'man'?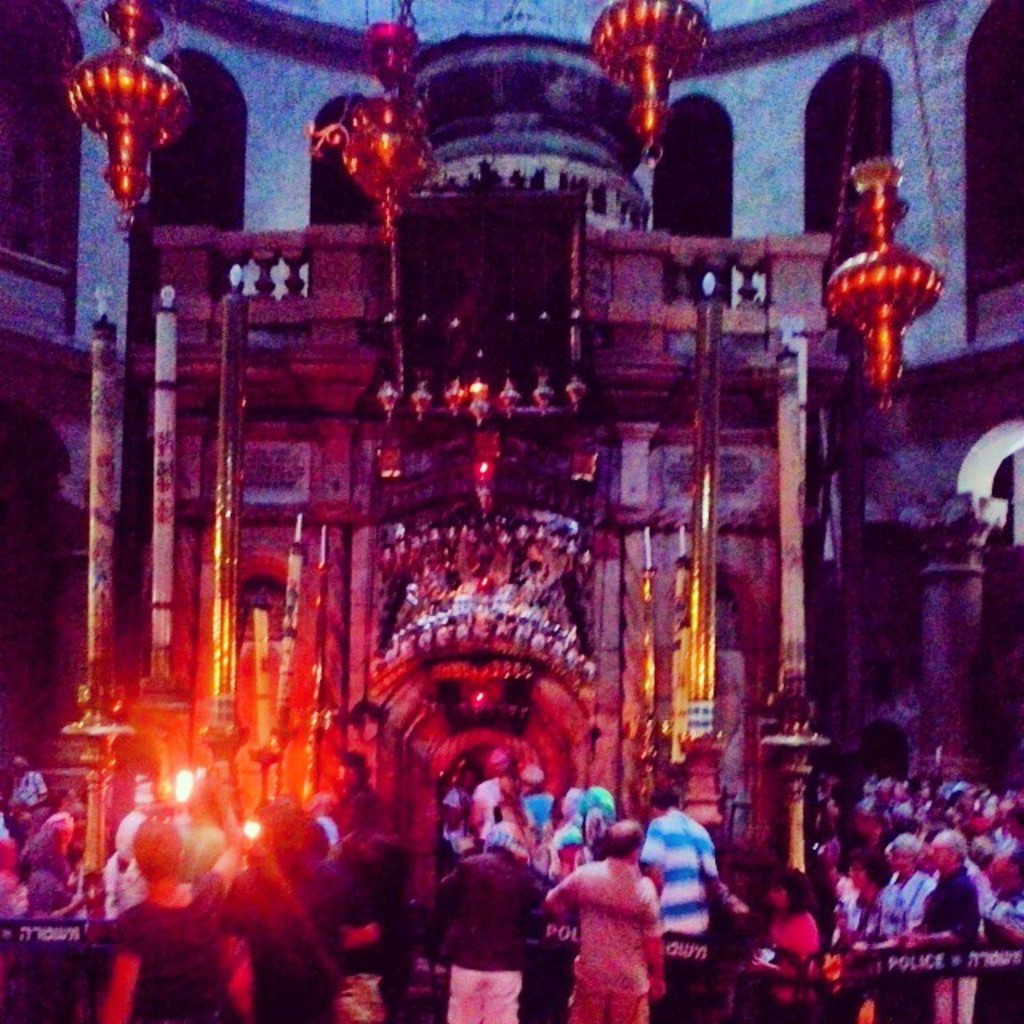
locate(898, 824, 989, 1022)
